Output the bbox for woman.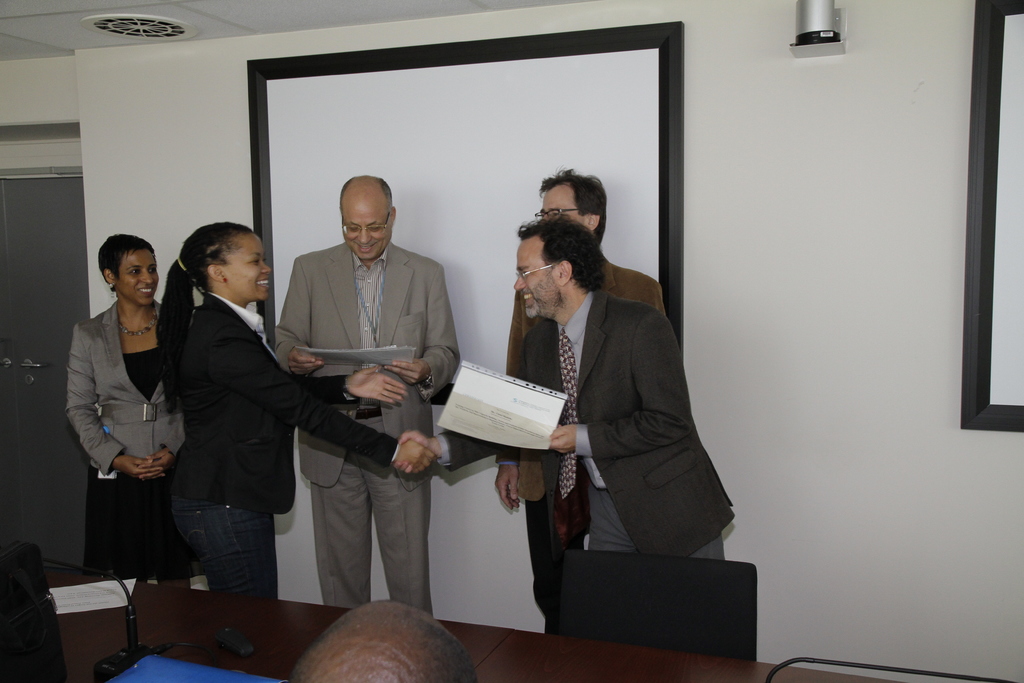
(150, 219, 440, 596).
